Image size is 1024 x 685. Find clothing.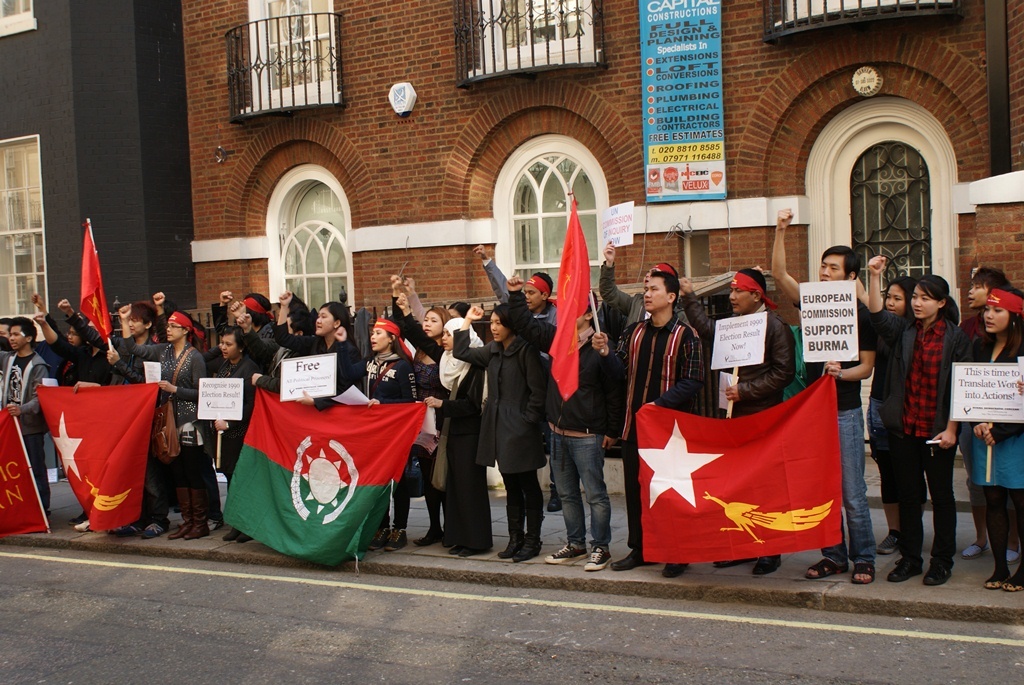
[124, 335, 204, 480].
